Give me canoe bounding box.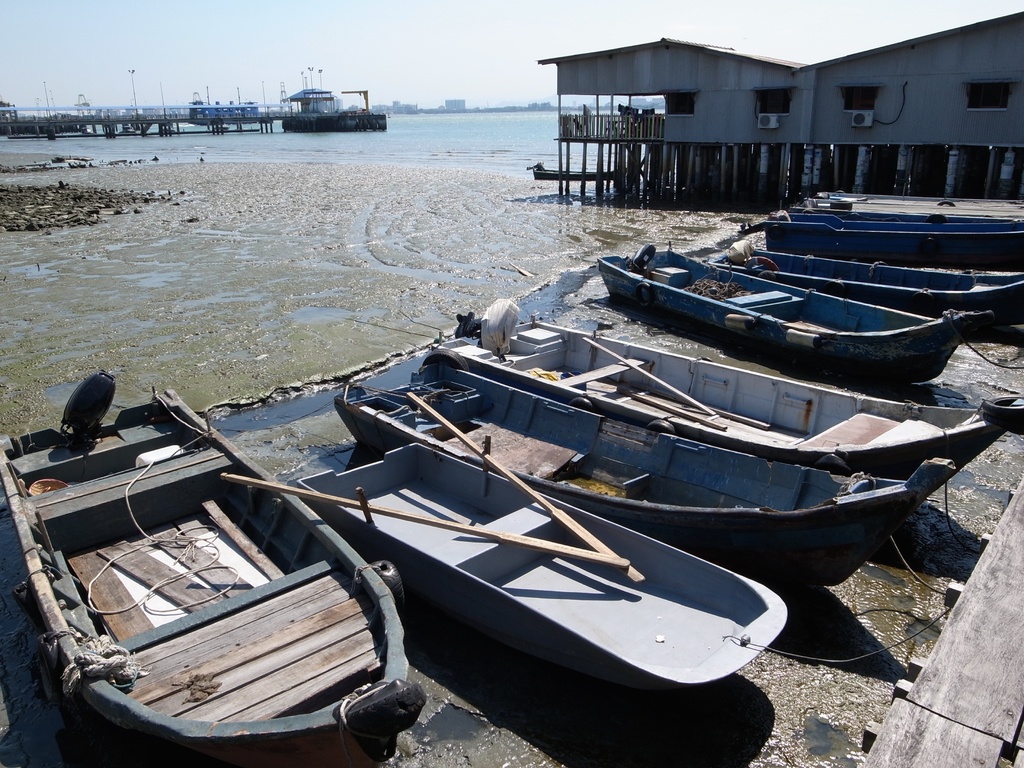
x1=333 y1=353 x2=959 y2=588.
